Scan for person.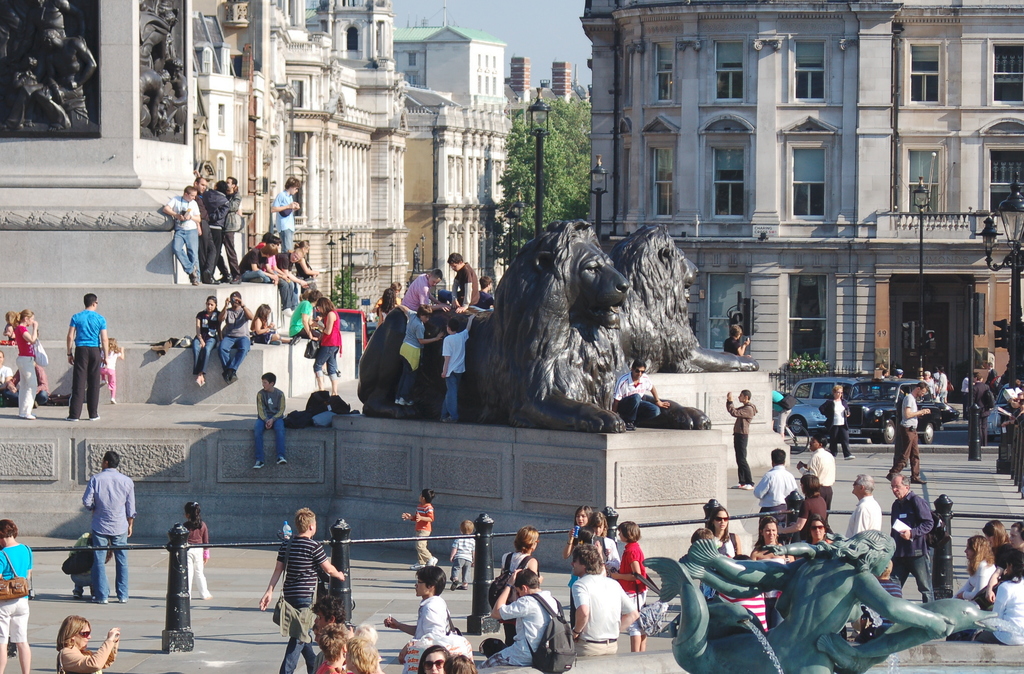
Scan result: x1=219, y1=292, x2=259, y2=383.
